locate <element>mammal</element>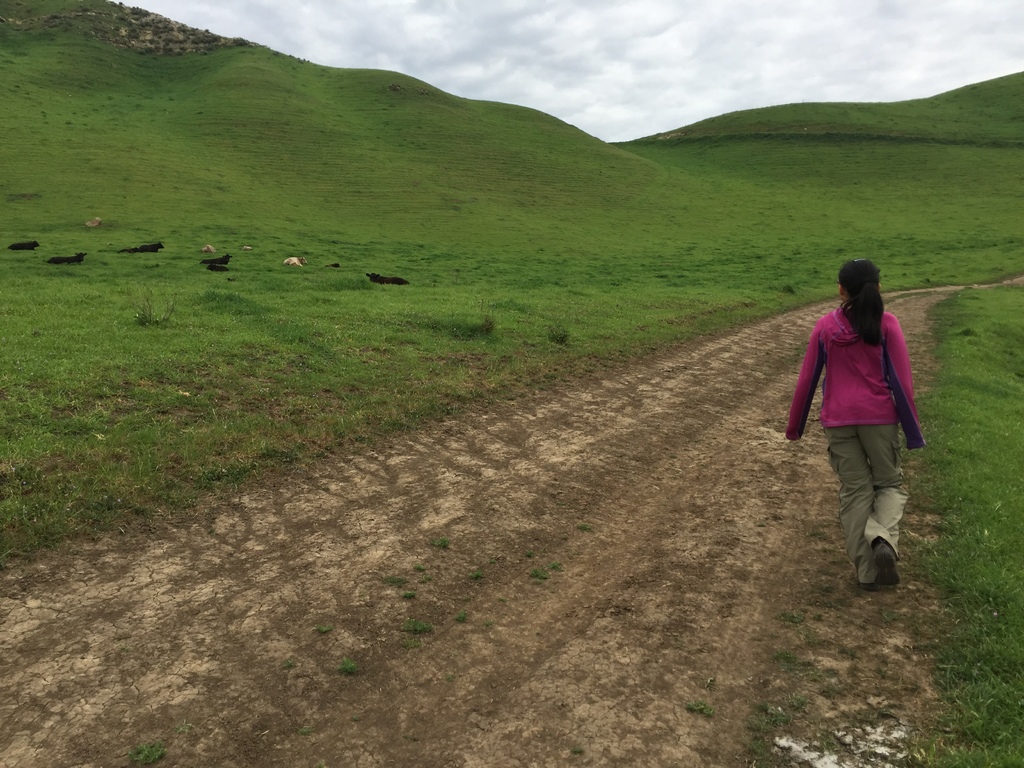
(left=200, top=253, right=233, bottom=266)
